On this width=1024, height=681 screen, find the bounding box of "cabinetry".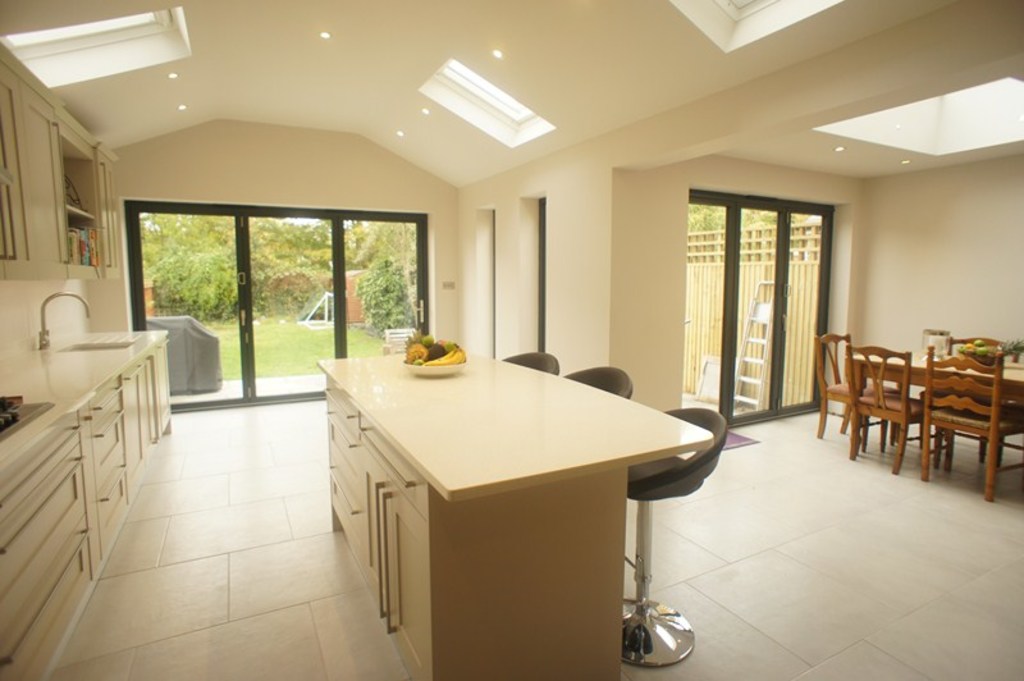
Bounding box: (x1=0, y1=330, x2=166, y2=680).
